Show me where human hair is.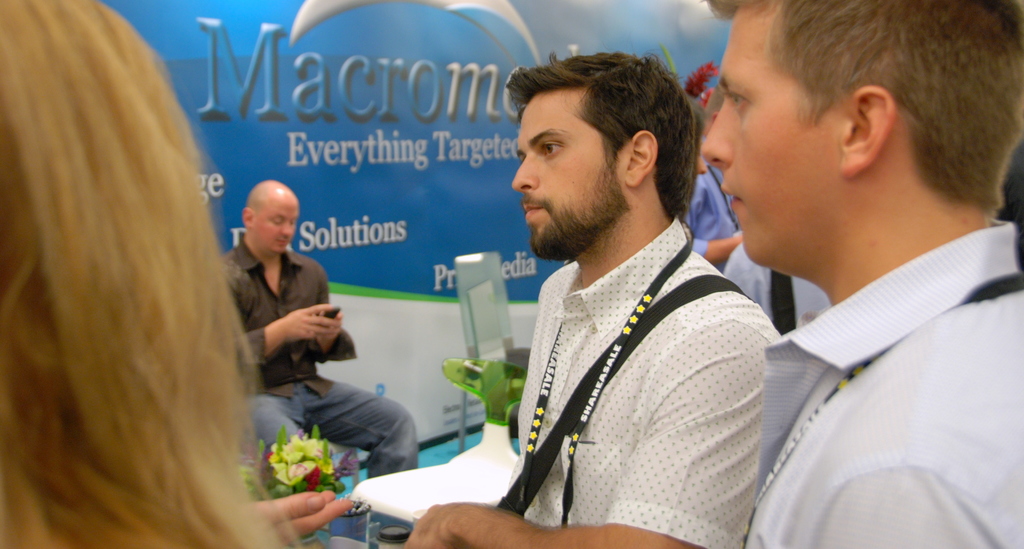
human hair is at region(504, 47, 703, 221).
